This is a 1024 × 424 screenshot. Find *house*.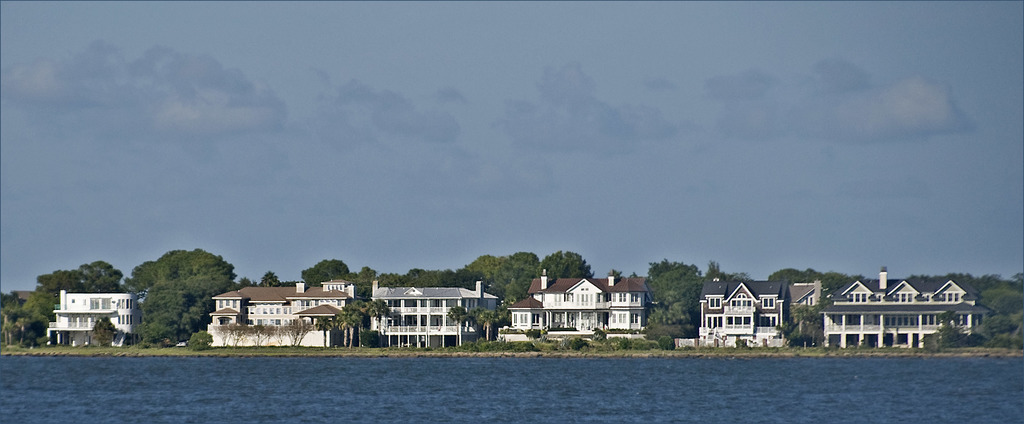
Bounding box: 363:281:489:348.
